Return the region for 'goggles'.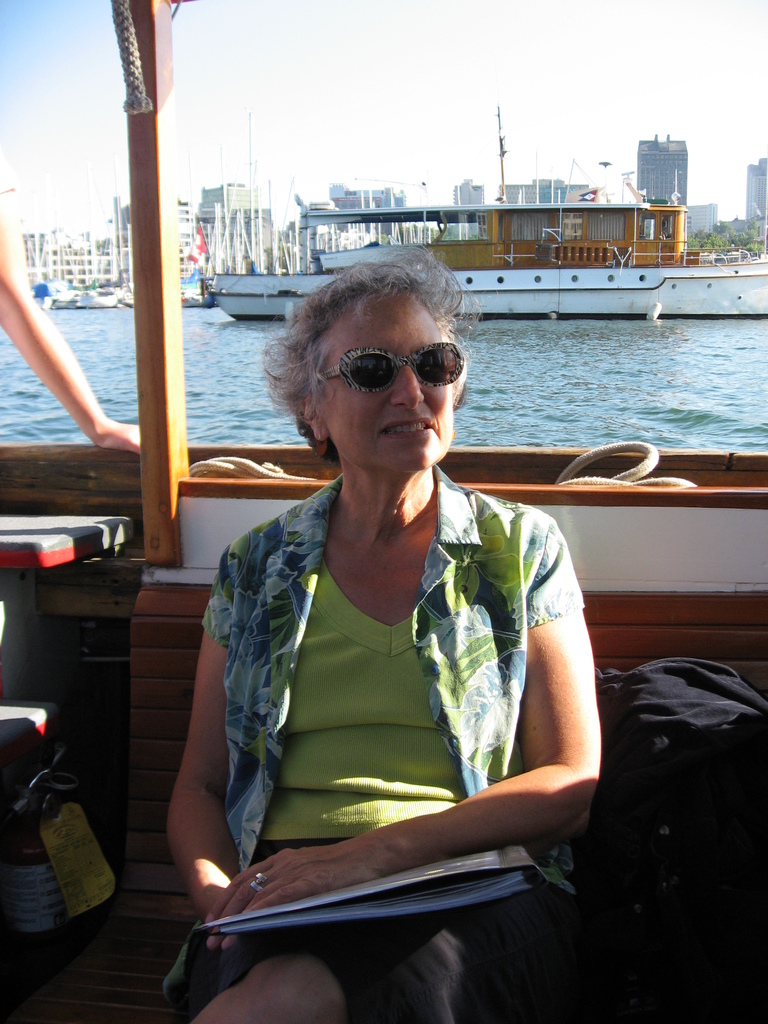
325,346,477,390.
